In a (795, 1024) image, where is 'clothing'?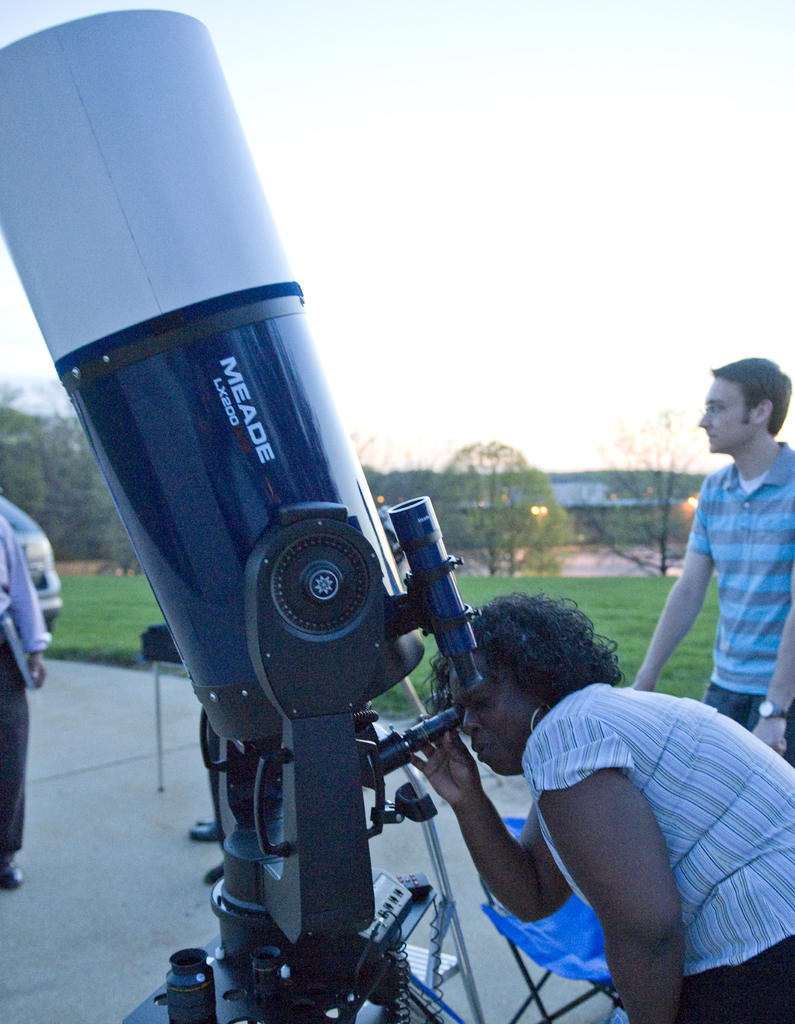
Rect(522, 662, 794, 1021).
